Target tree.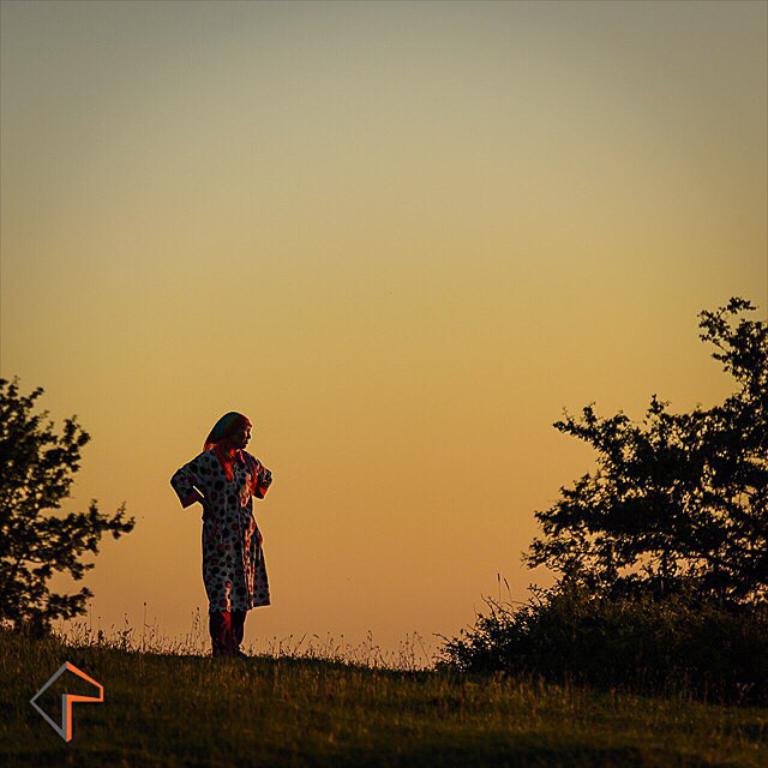
Target region: <region>514, 296, 764, 647</region>.
